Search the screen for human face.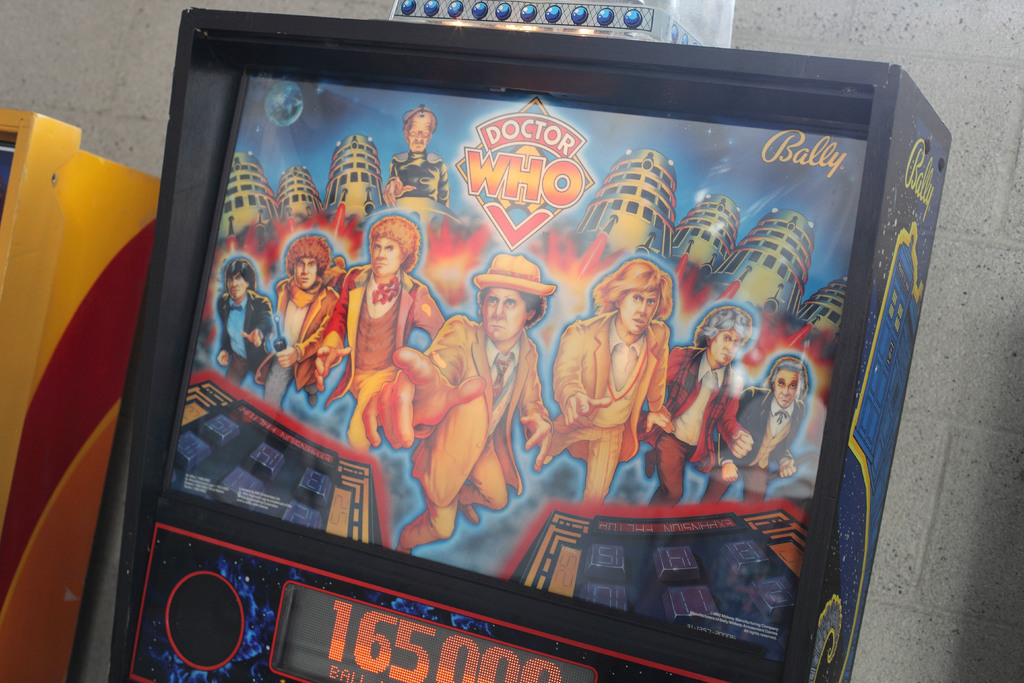
Found at detection(715, 325, 744, 366).
